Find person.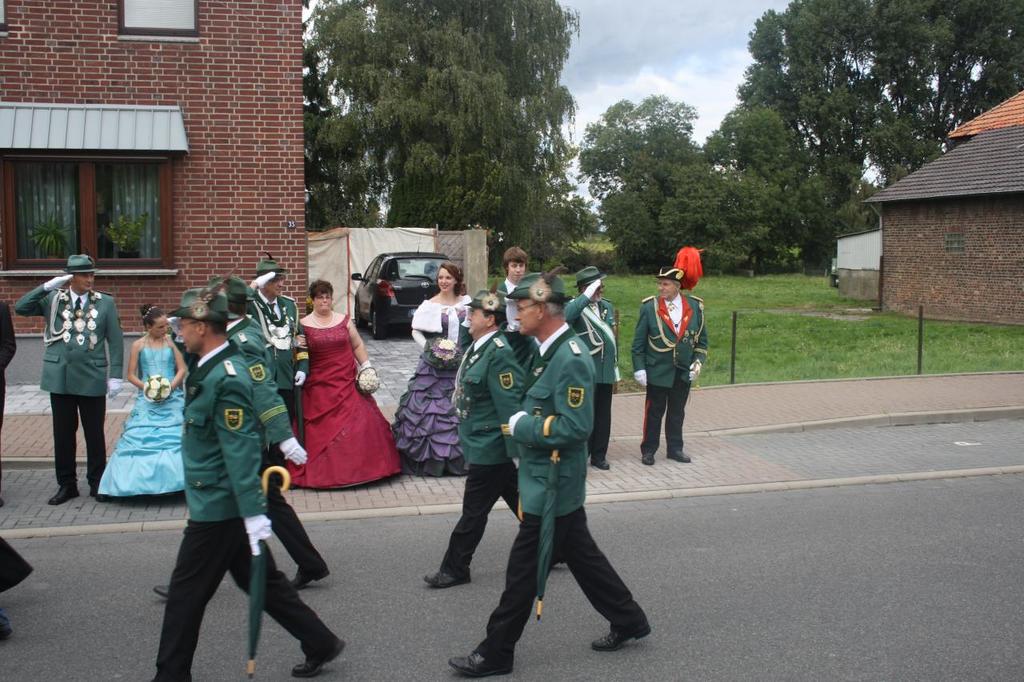
x1=151, y1=274, x2=342, y2=606.
